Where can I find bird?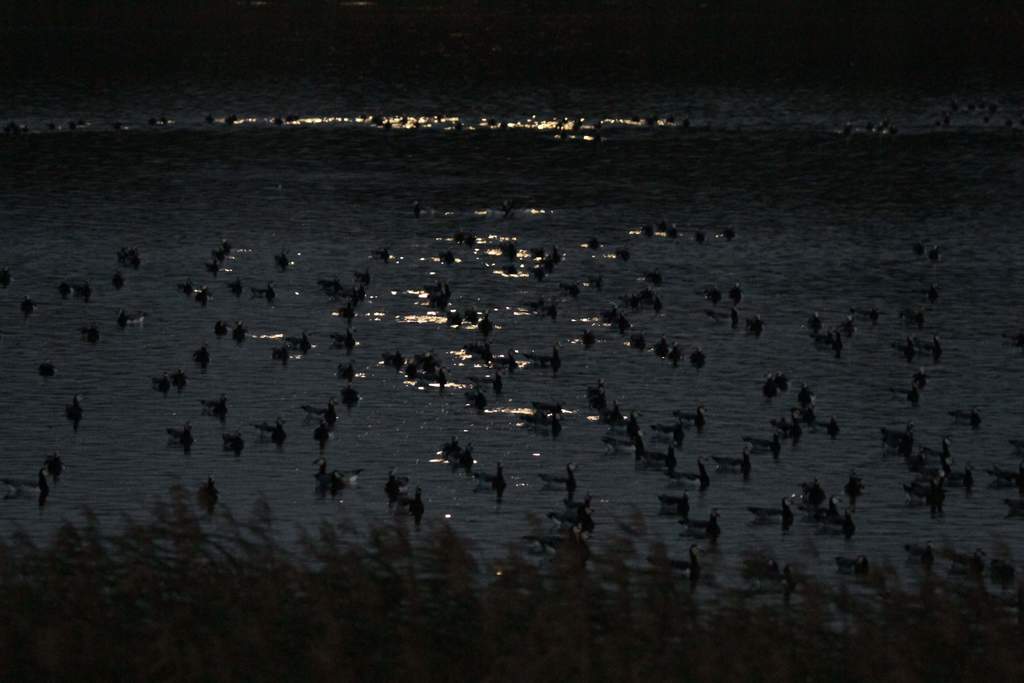
You can find it at 77, 284, 94, 299.
